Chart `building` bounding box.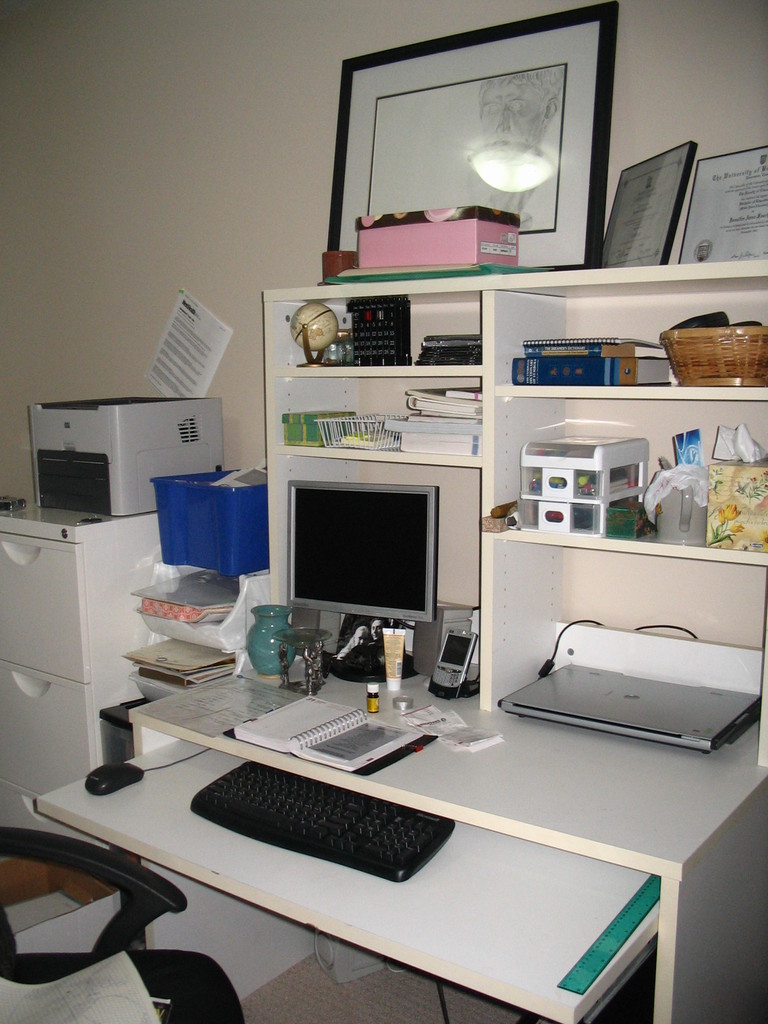
Charted: box(0, 3, 767, 1023).
